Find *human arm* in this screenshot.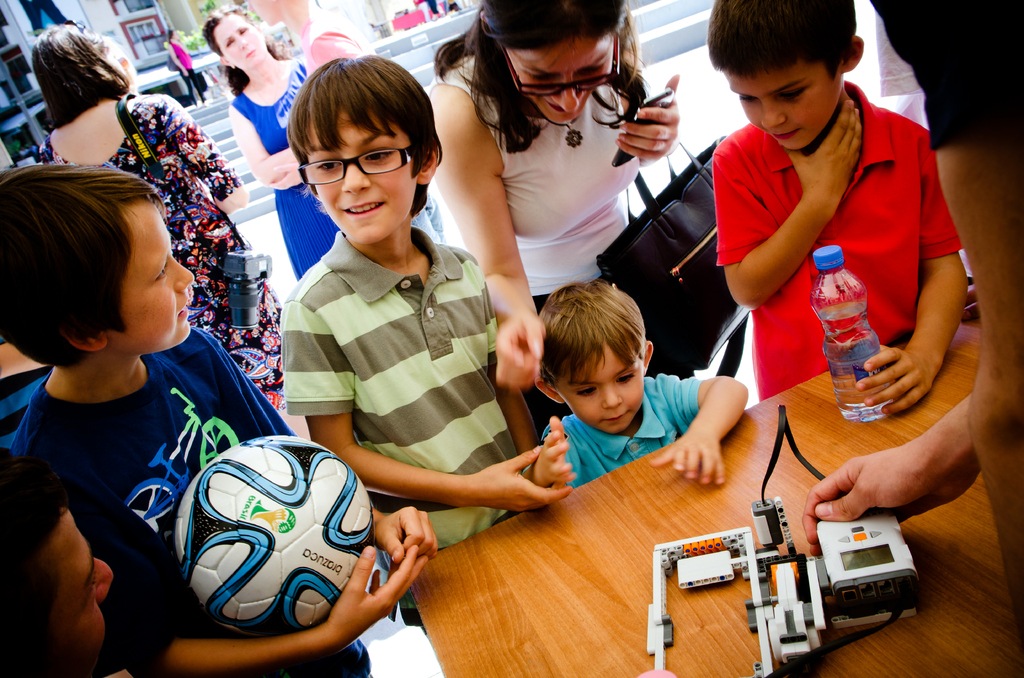
The bounding box for *human arm* is <bbox>426, 79, 550, 389</bbox>.
